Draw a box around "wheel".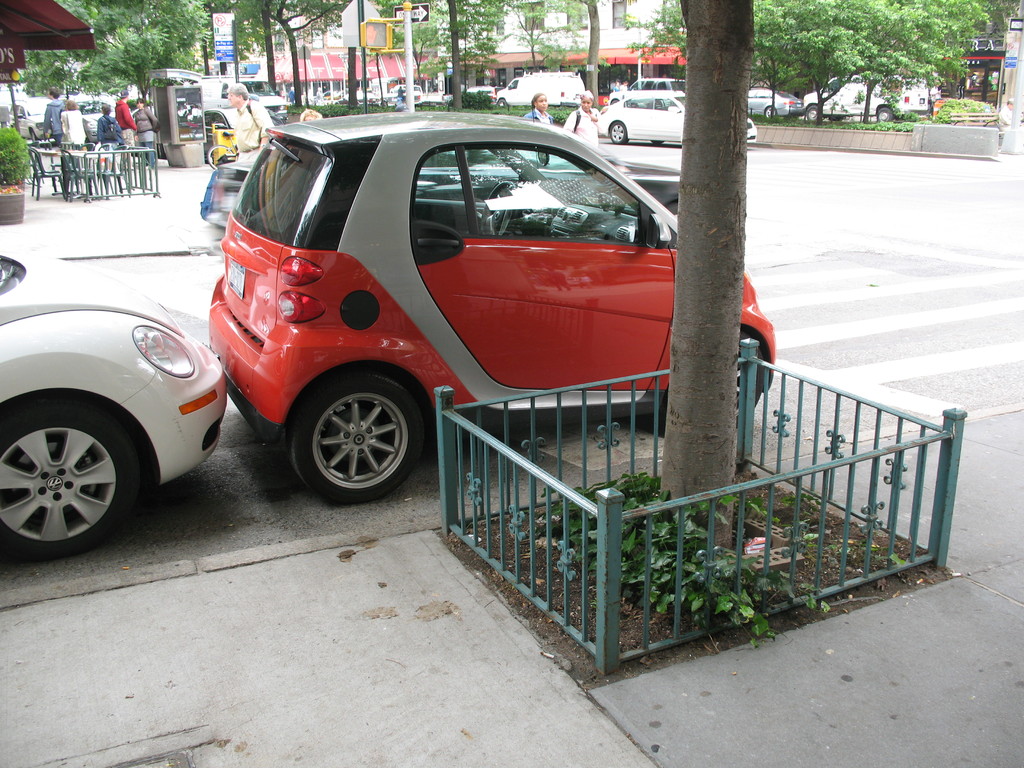
[left=805, top=103, right=820, bottom=124].
